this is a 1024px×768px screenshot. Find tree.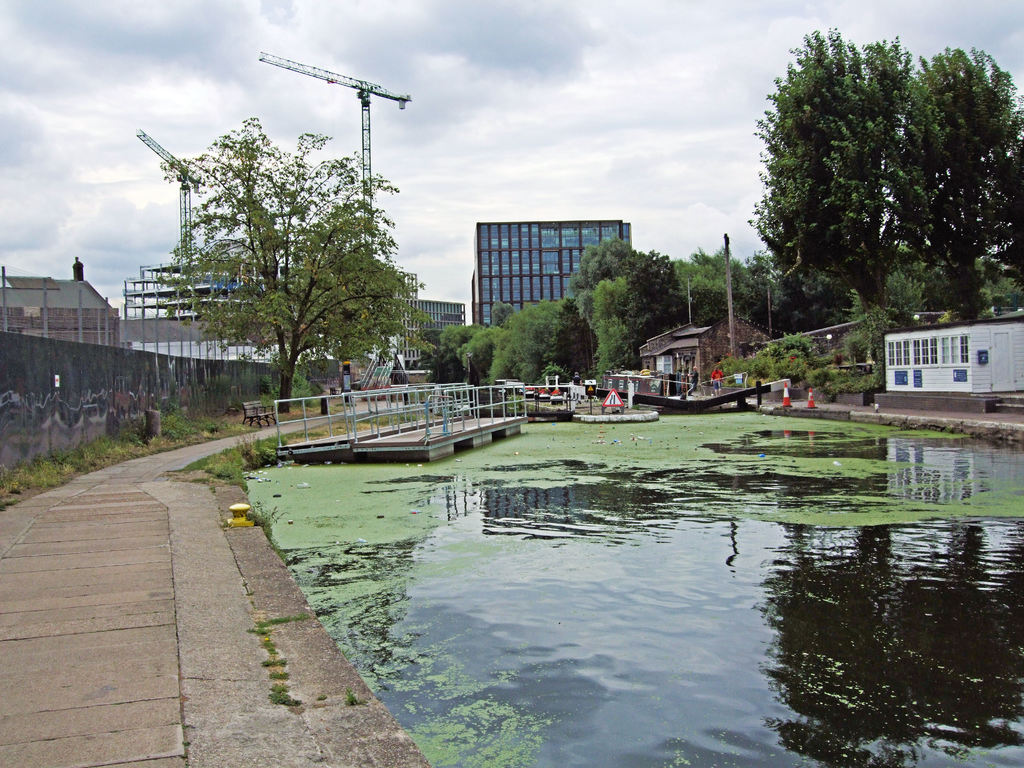
Bounding box: Rect(172, 122, 426, 405).
